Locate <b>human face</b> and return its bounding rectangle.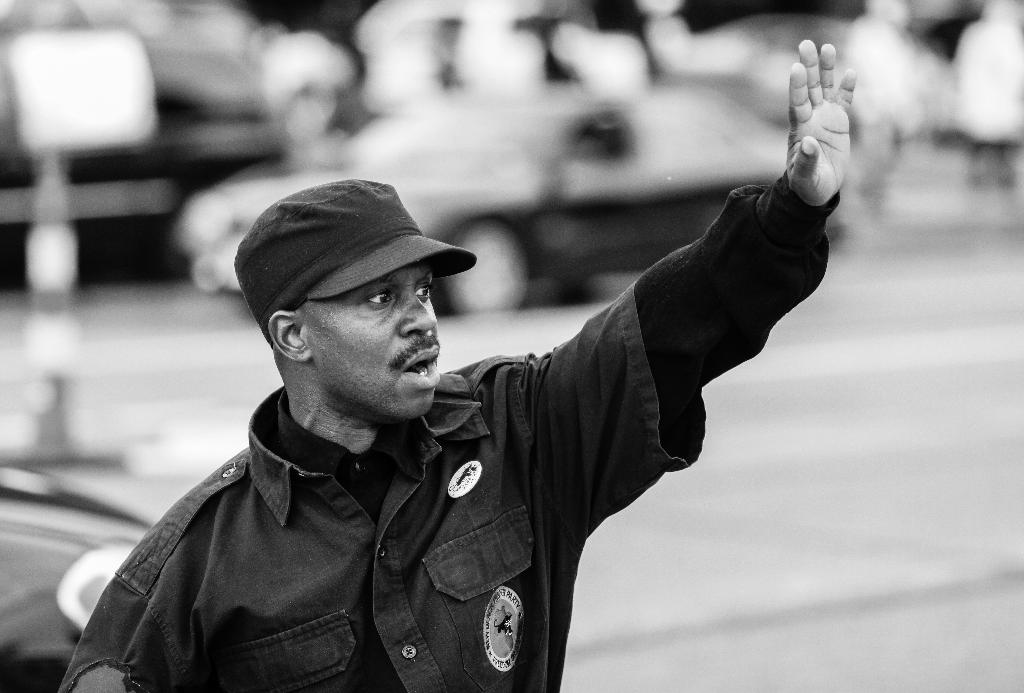
l=308, t=260, r=441, b=420.
